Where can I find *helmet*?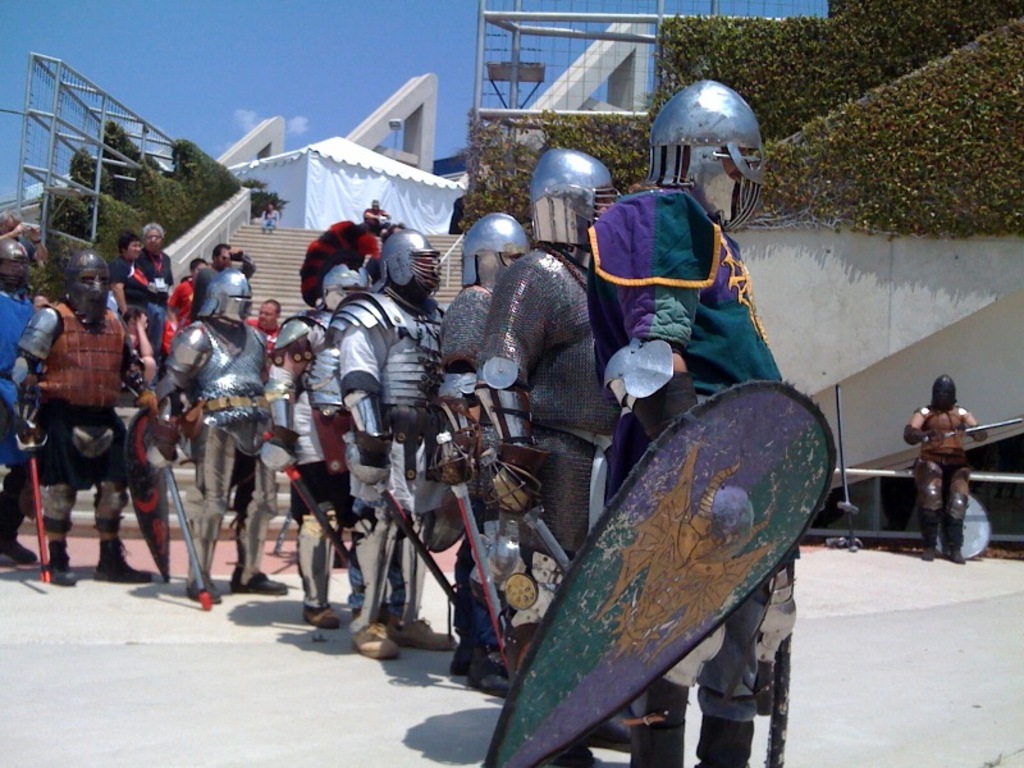
You can find it at <bbox>197, 264, 259, 326</bbox>.
